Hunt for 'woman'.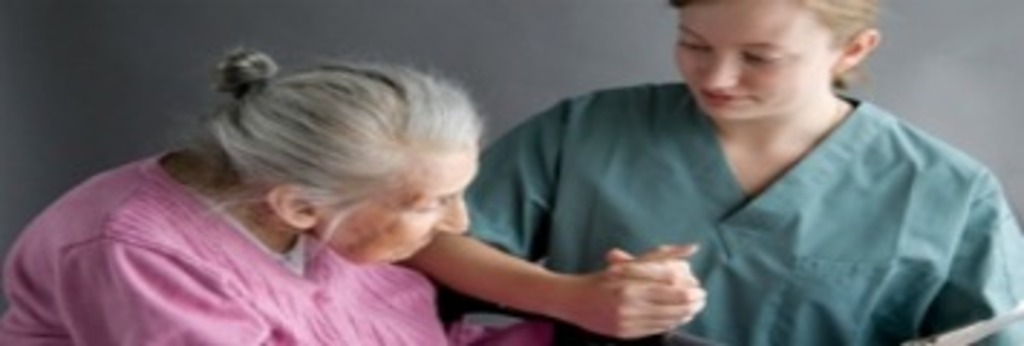
Hunted down at 0:40:490:343.
